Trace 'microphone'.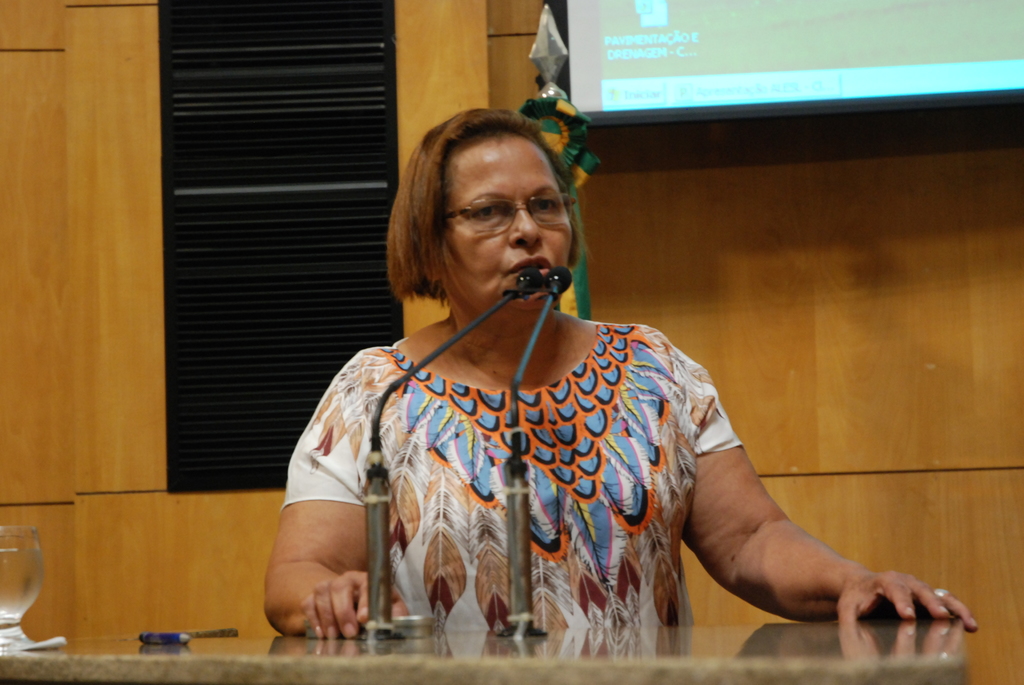
Traced to rect(508, 265, 542, 297).
